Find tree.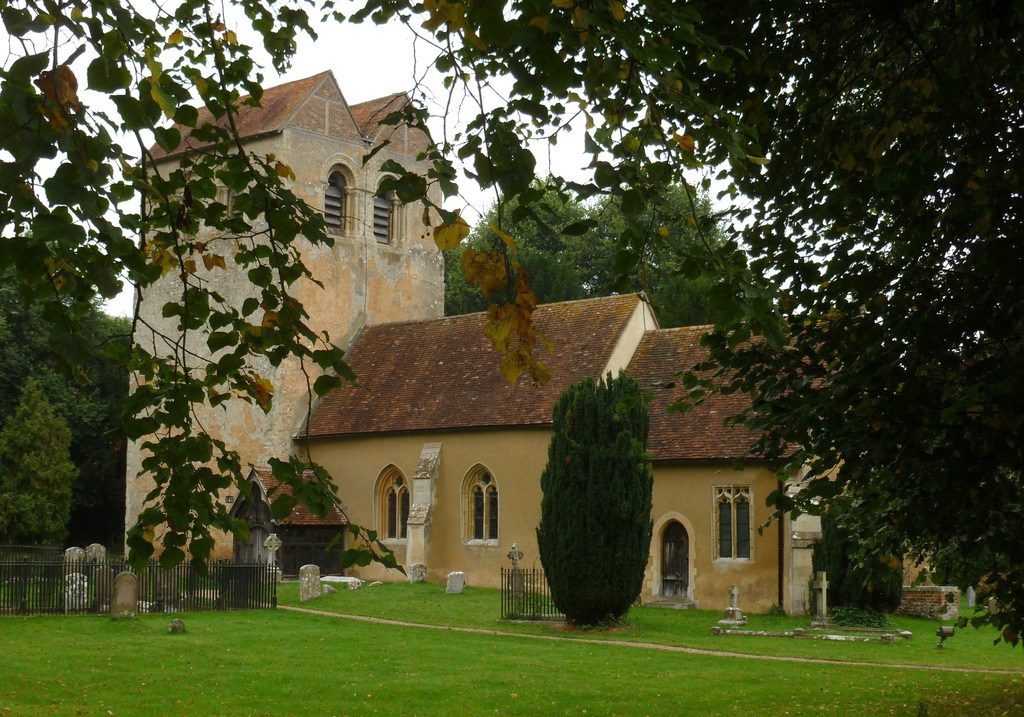
bbox(0, 0, 1023, 655).
